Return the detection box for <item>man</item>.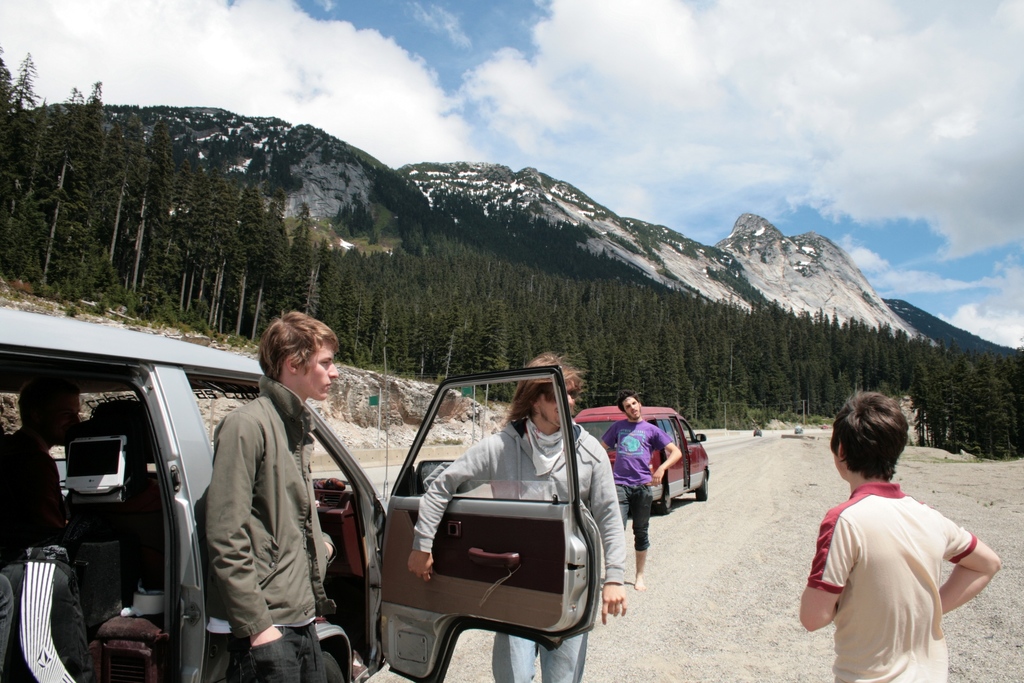
<box>794,390,1001,682</box>.
